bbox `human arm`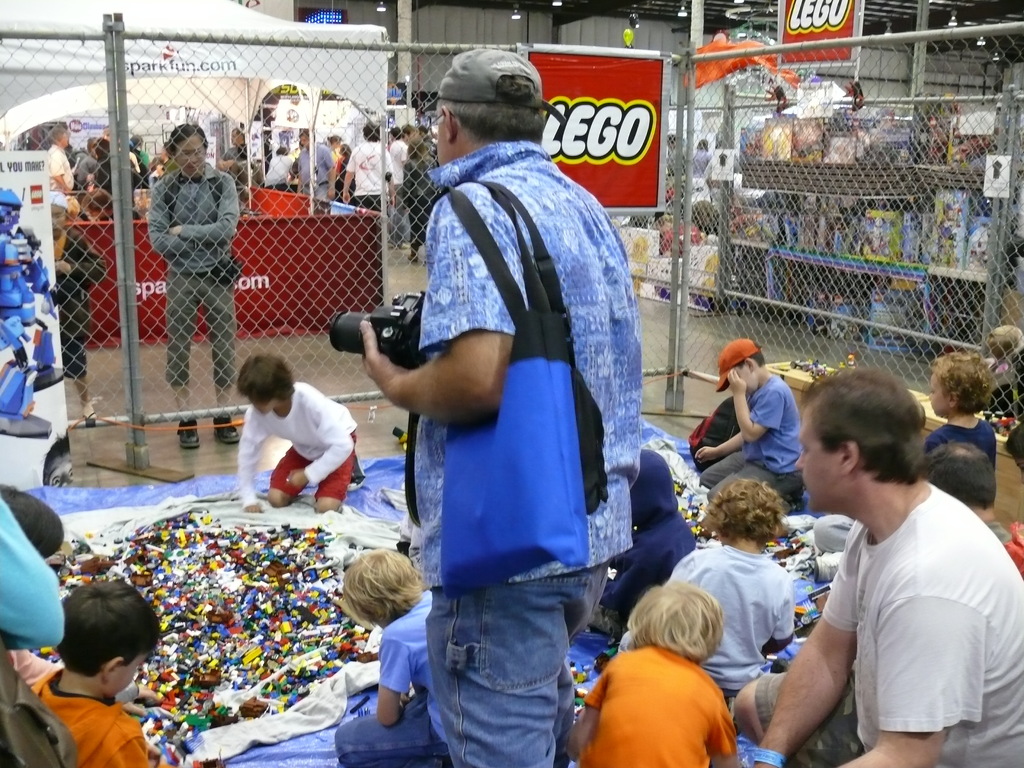
(x1=836, y1=594, x2=977, y2=767)
